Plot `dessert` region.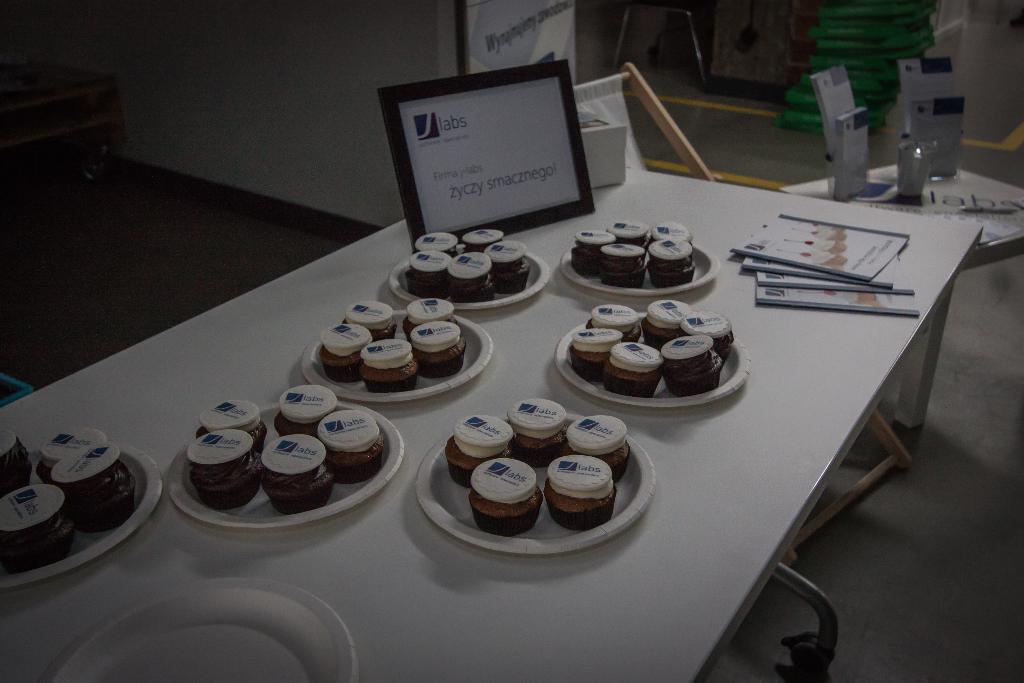
Plotted at x1=568 y1=327 x2=617 y2=386.
